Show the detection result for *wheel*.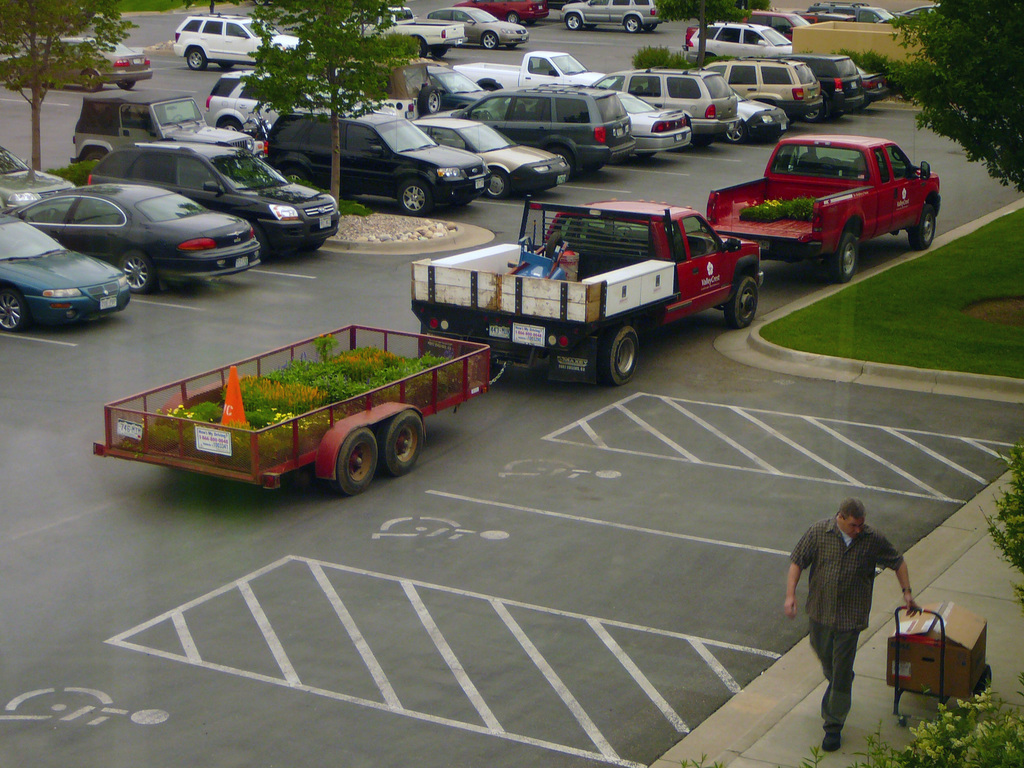
[563,12,581,29].
